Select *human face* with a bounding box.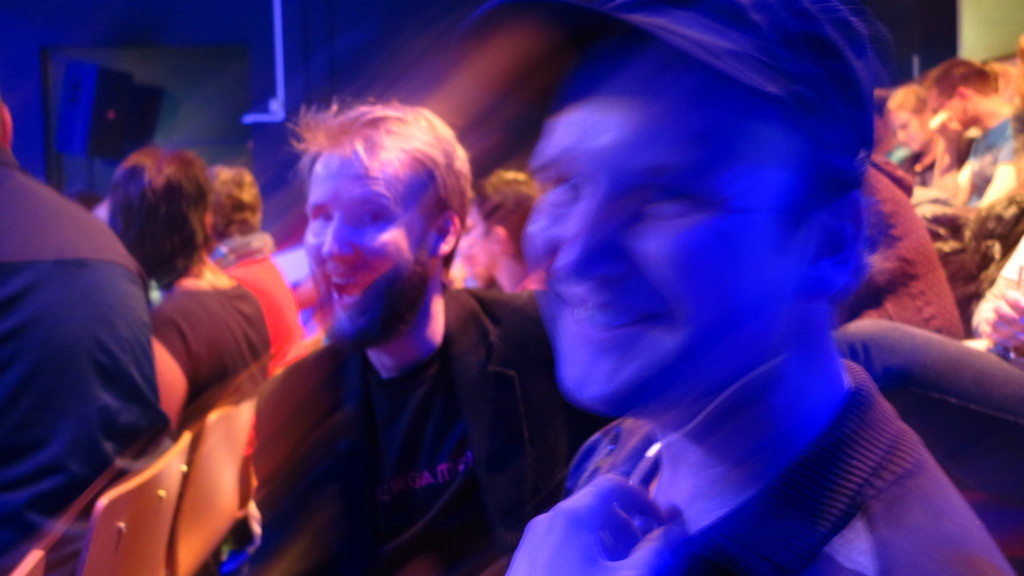
detection(519, 37, 805, 413).
